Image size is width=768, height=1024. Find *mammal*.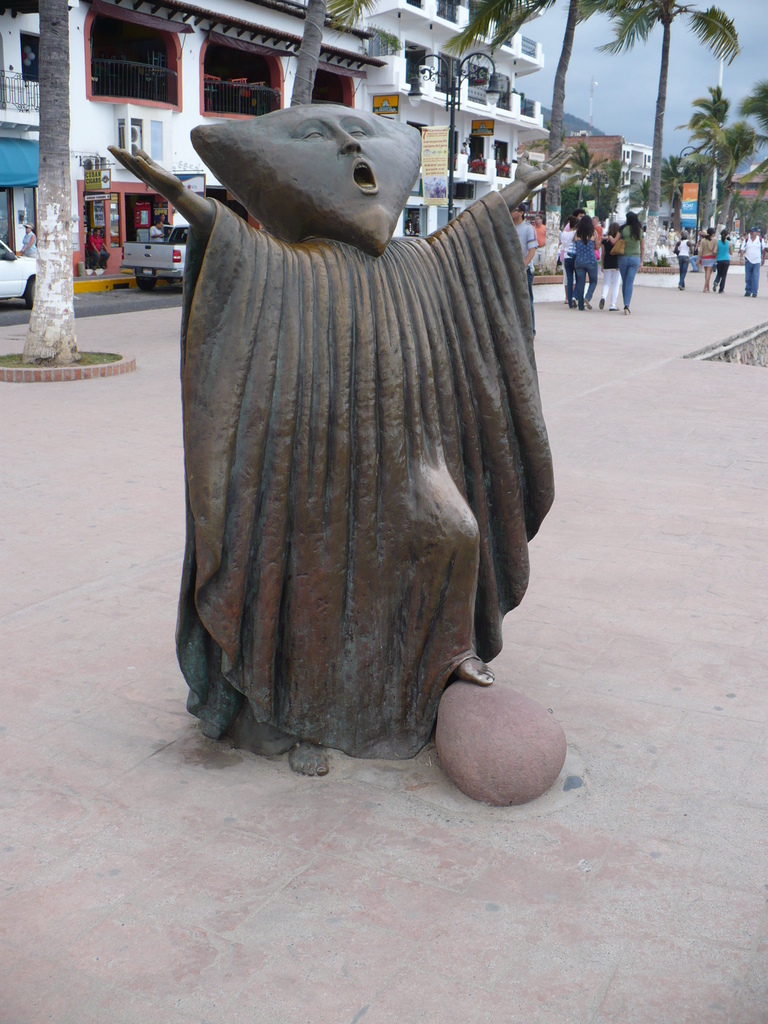
[696, 227, 714, 283].
